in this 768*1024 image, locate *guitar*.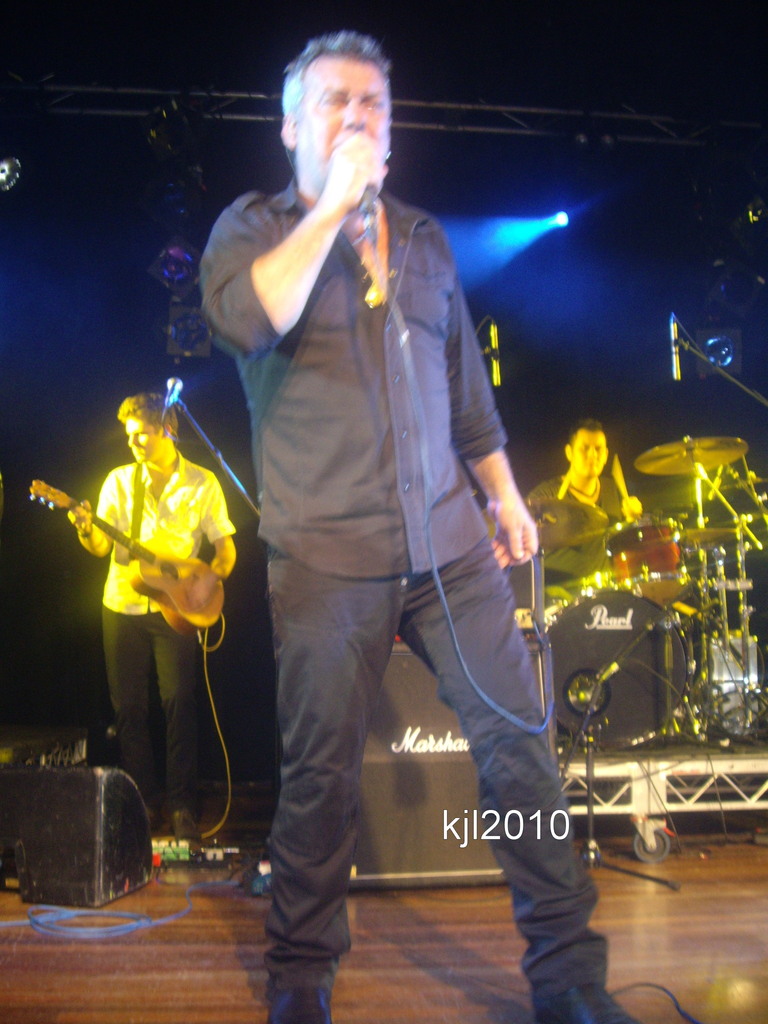
Bounding box: BBox(43, 477, 262, 637).
